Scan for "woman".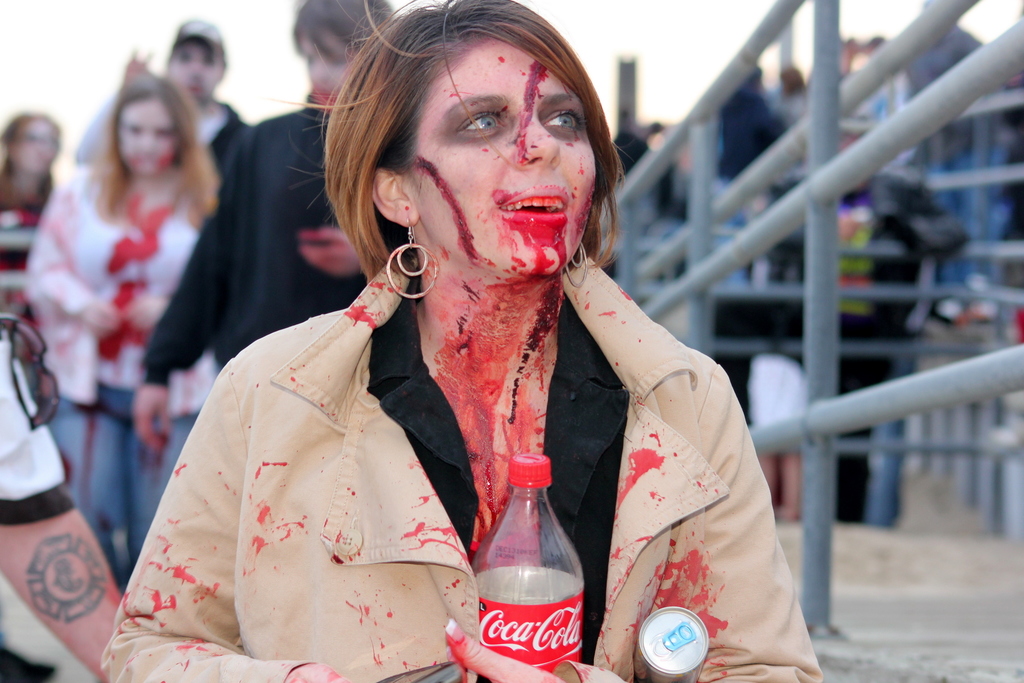
Scan result: 94:0:820:682.
